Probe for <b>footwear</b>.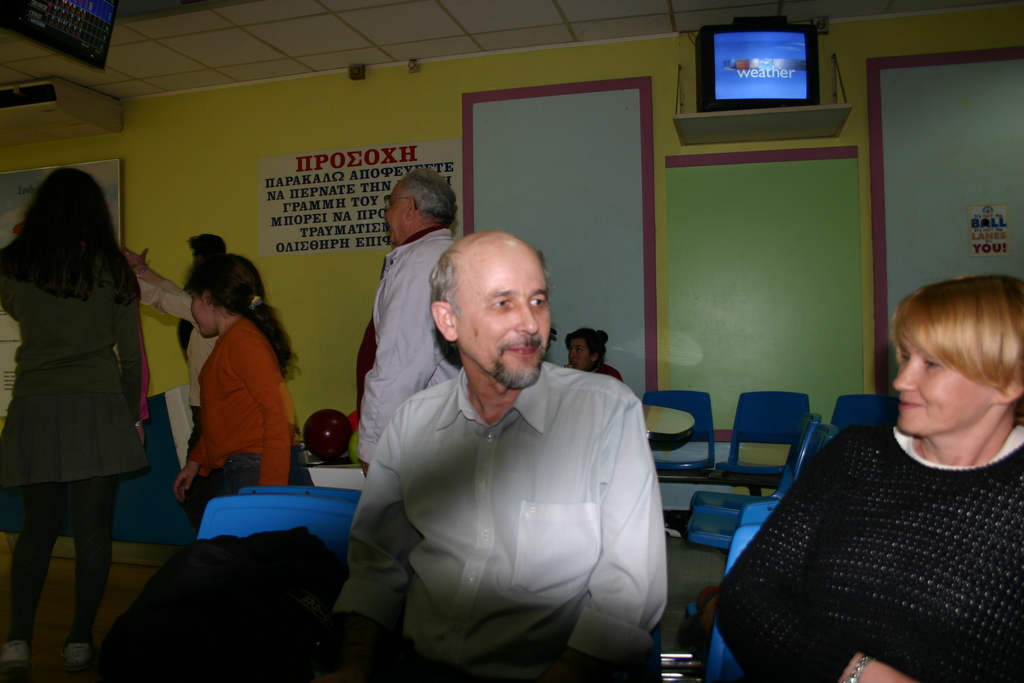
Probe result: (left=51, top=636, right=90, bottom=669).
